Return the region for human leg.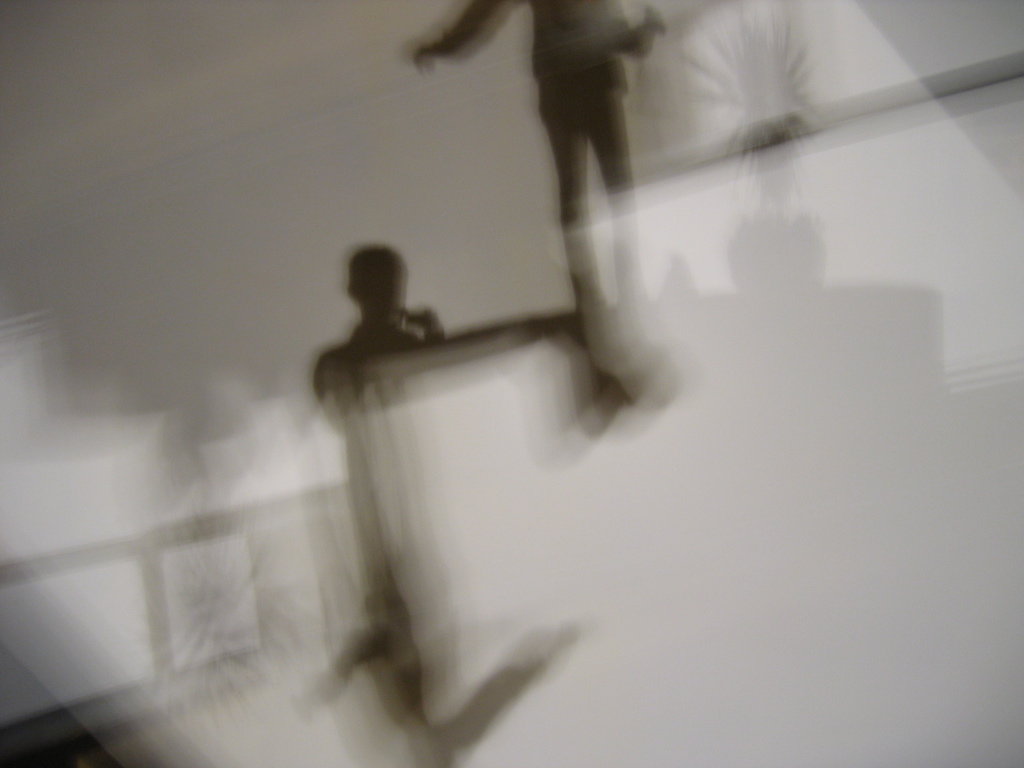
bbox=(589, 65, 652, 304).
